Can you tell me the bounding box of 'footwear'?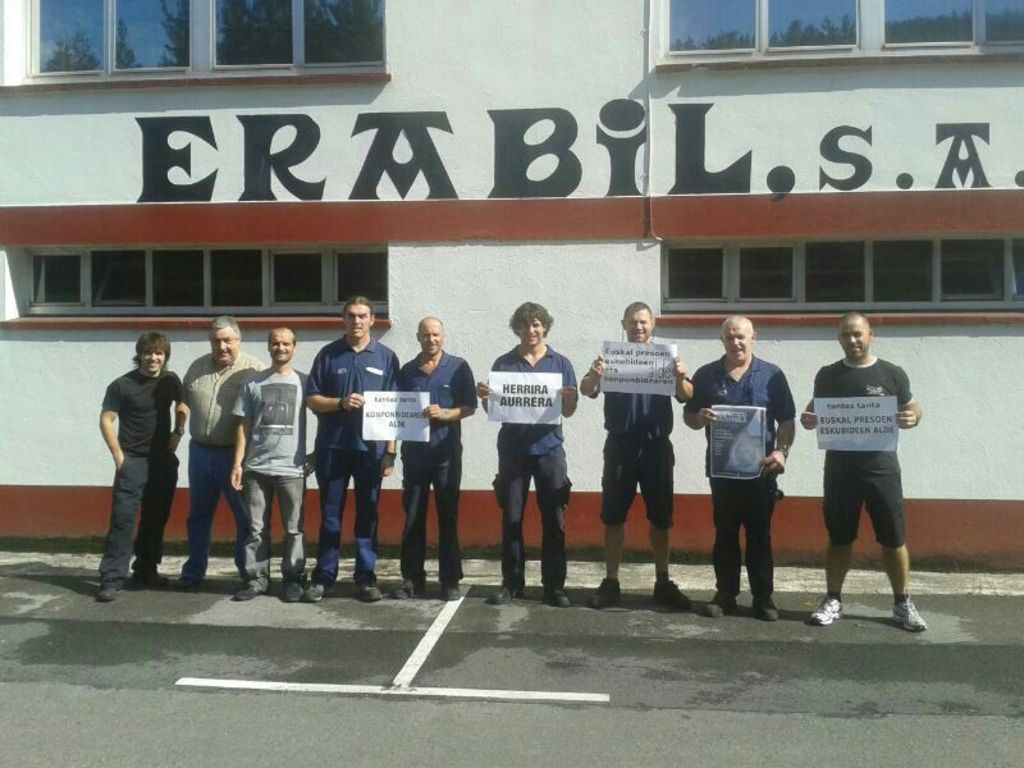
353 577 381 603.
